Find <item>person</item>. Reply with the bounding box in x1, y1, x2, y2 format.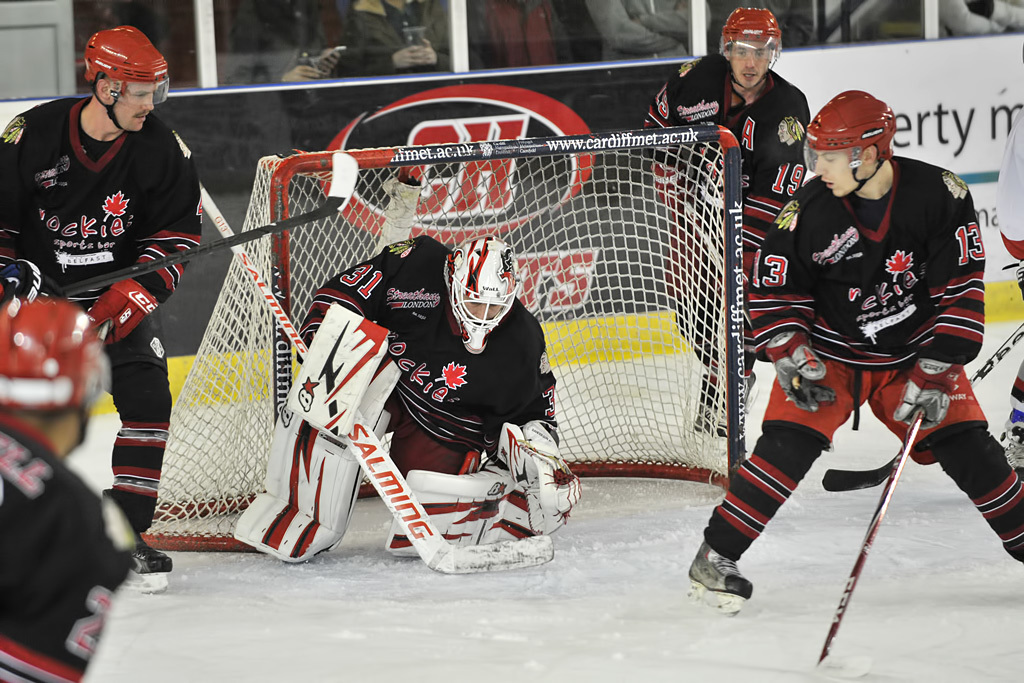
281, 233, 590, 578.
